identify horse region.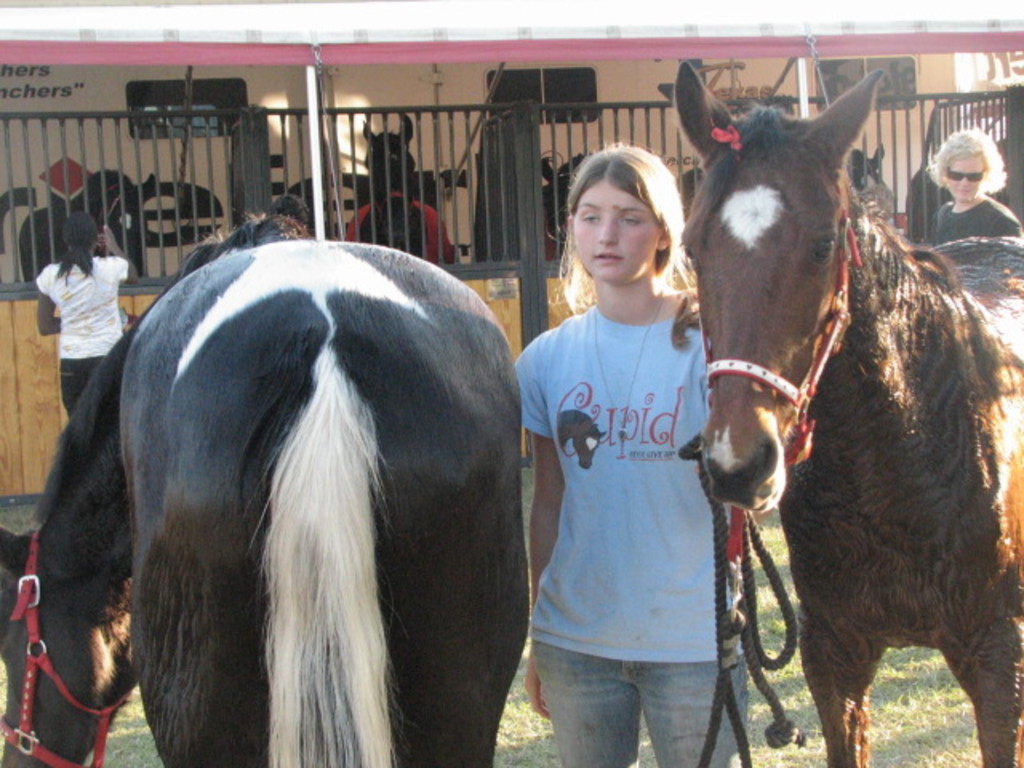
Region: 2/211/530/766.
